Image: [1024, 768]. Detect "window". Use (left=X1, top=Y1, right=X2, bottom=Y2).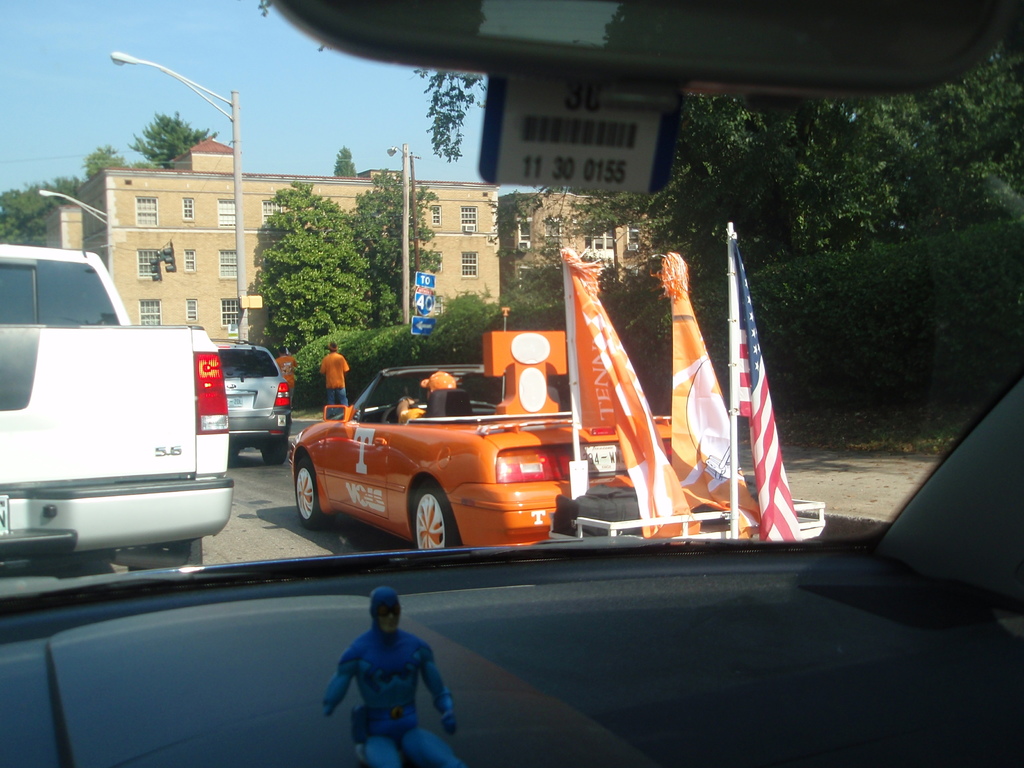
(left=133, top=247, right=163, bottom=280).
